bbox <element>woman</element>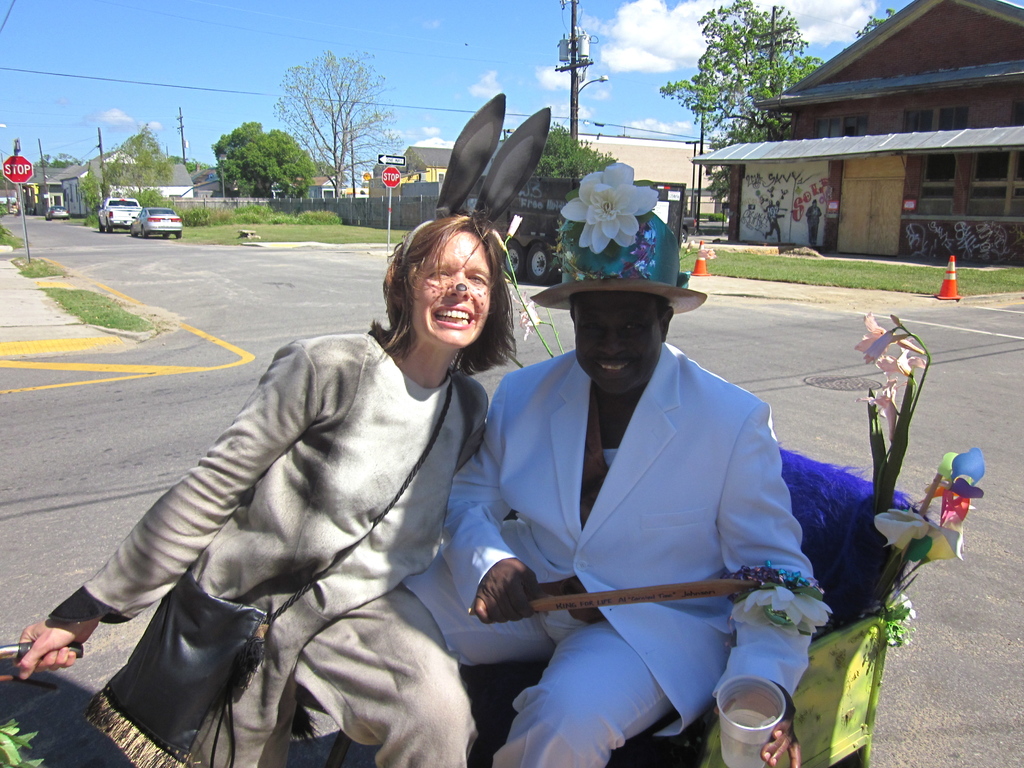
(0, 90, 552, 767)
